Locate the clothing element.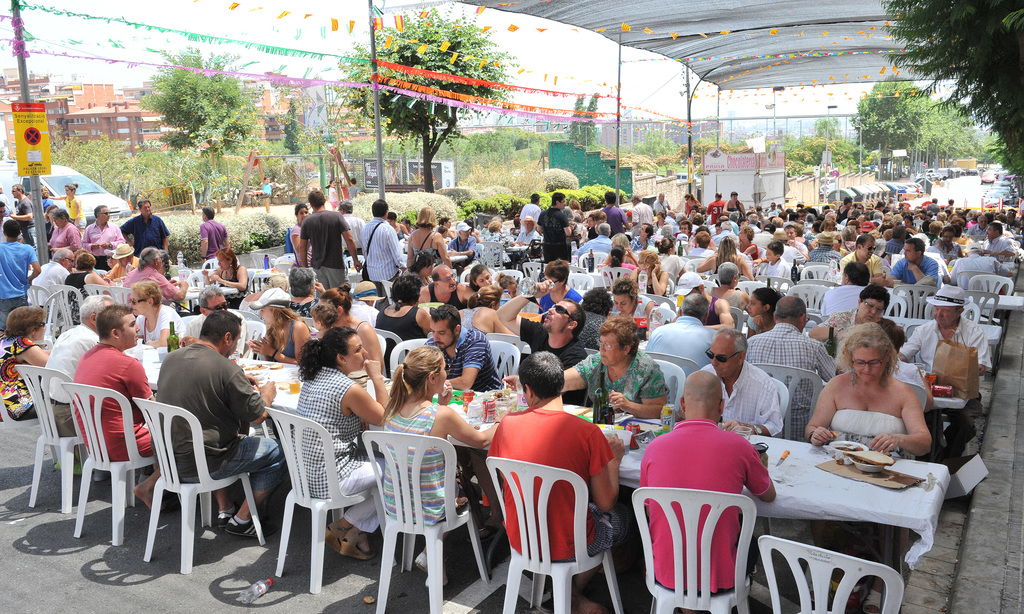
Element bbox: l=660, t=255, r=681, b=281.
